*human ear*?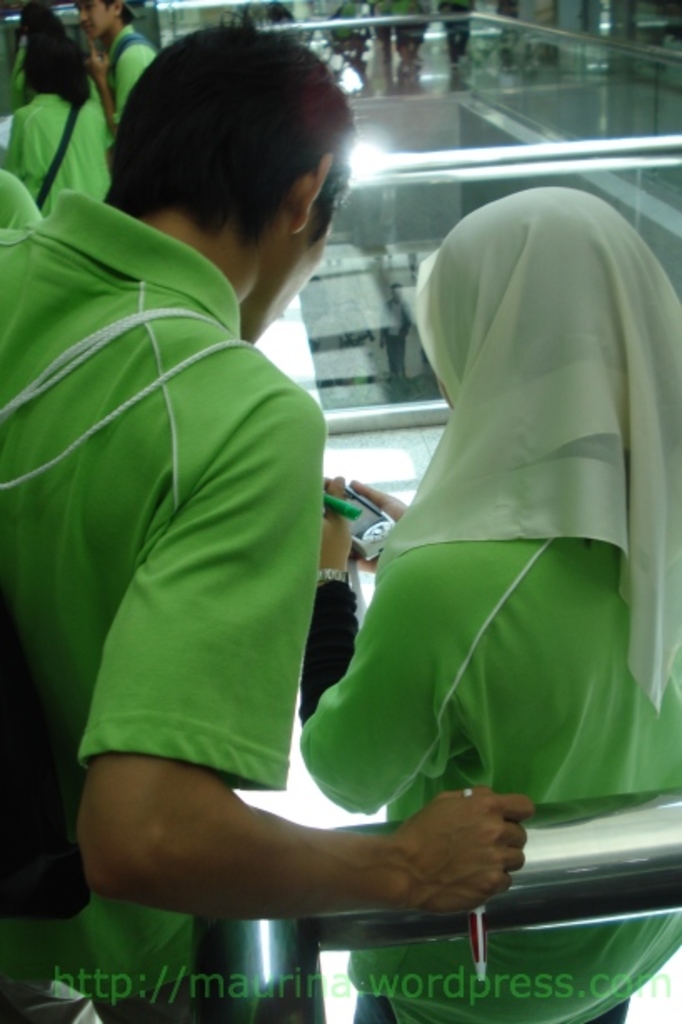
{"left": 288, "top": 150, "right": 335, "bottom": 238}
